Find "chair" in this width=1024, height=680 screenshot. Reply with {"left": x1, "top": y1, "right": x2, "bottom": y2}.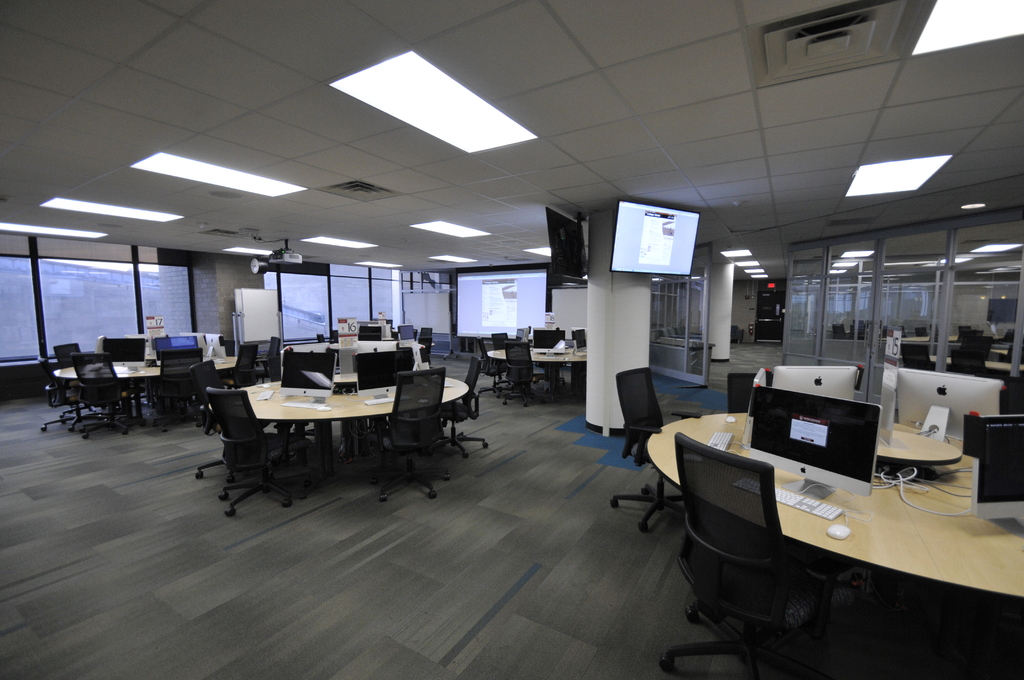
{"left": 472, "top": 336, "right": 505, "bottom": 396}.
